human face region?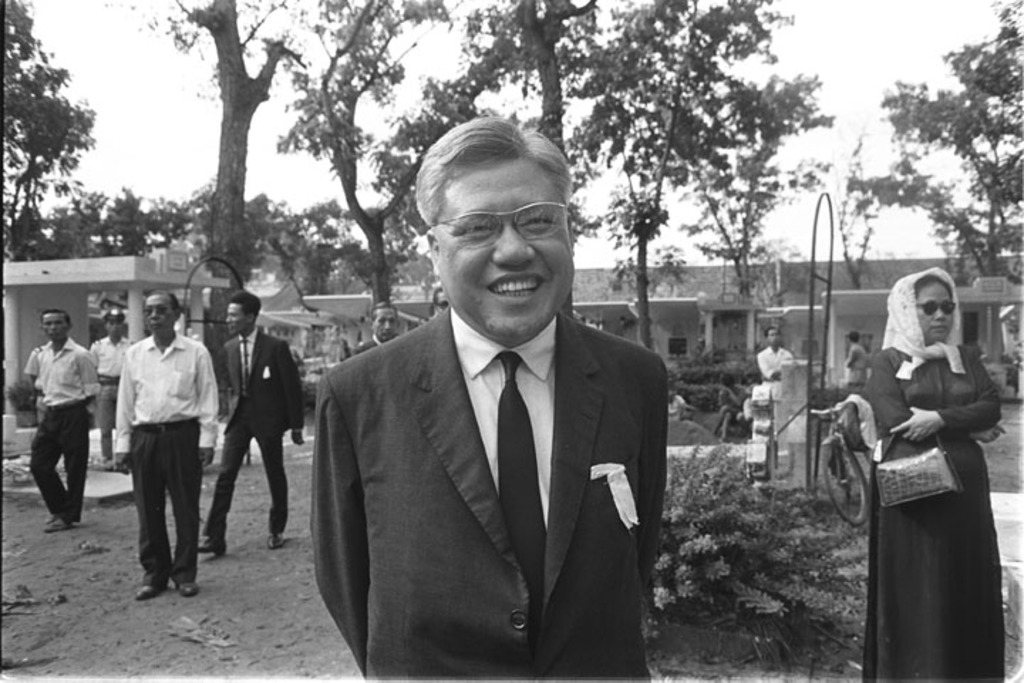
bbox=(102, 319, 125, 343)
